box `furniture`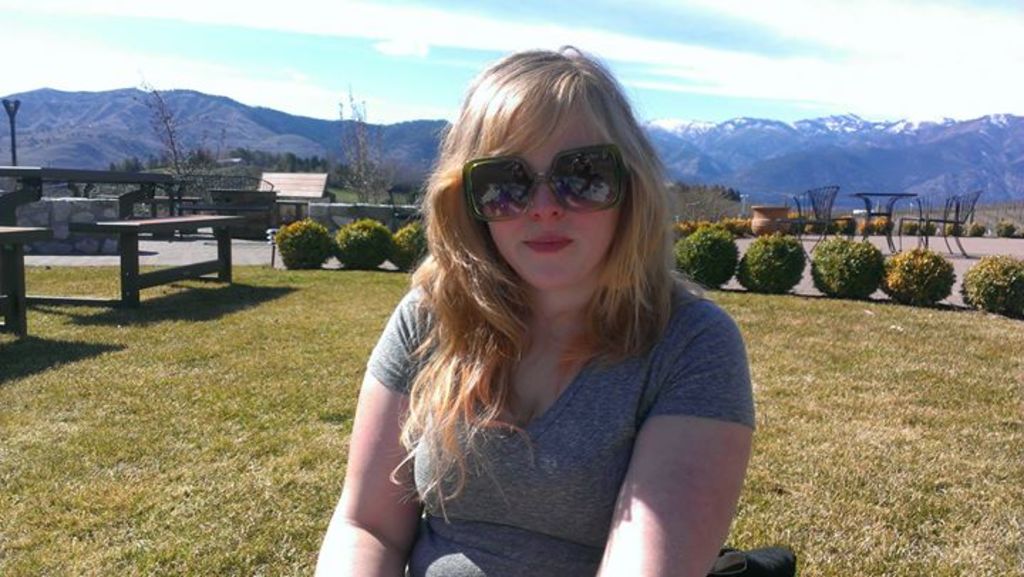
bbox(848, 190, 917, 254)
